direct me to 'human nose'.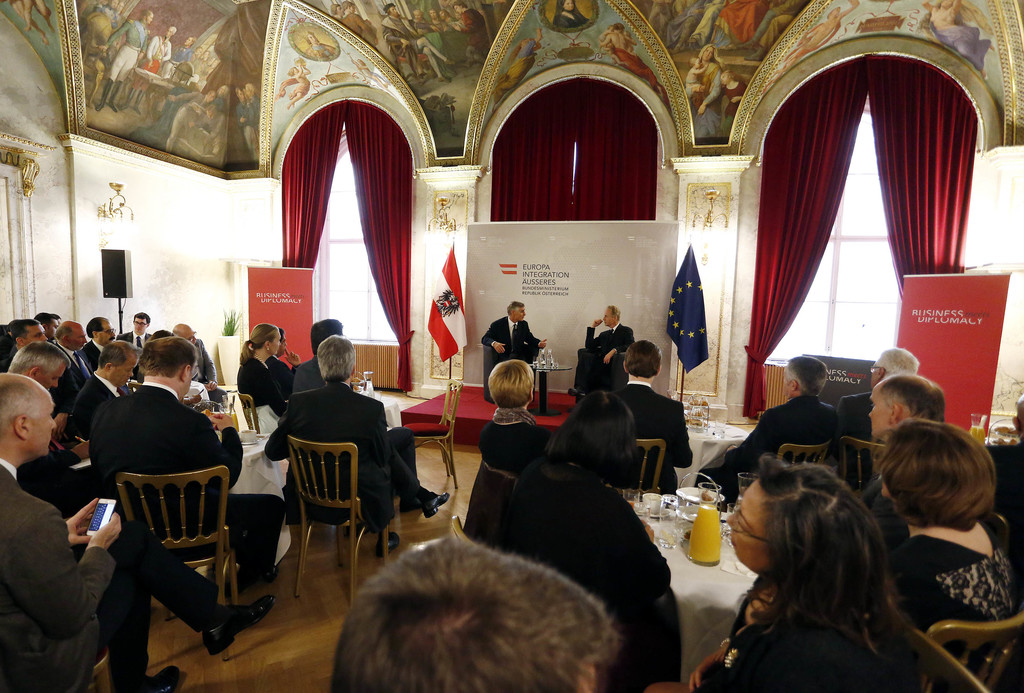
Direction: [left=51, top=420, right=61, bottom=430].
